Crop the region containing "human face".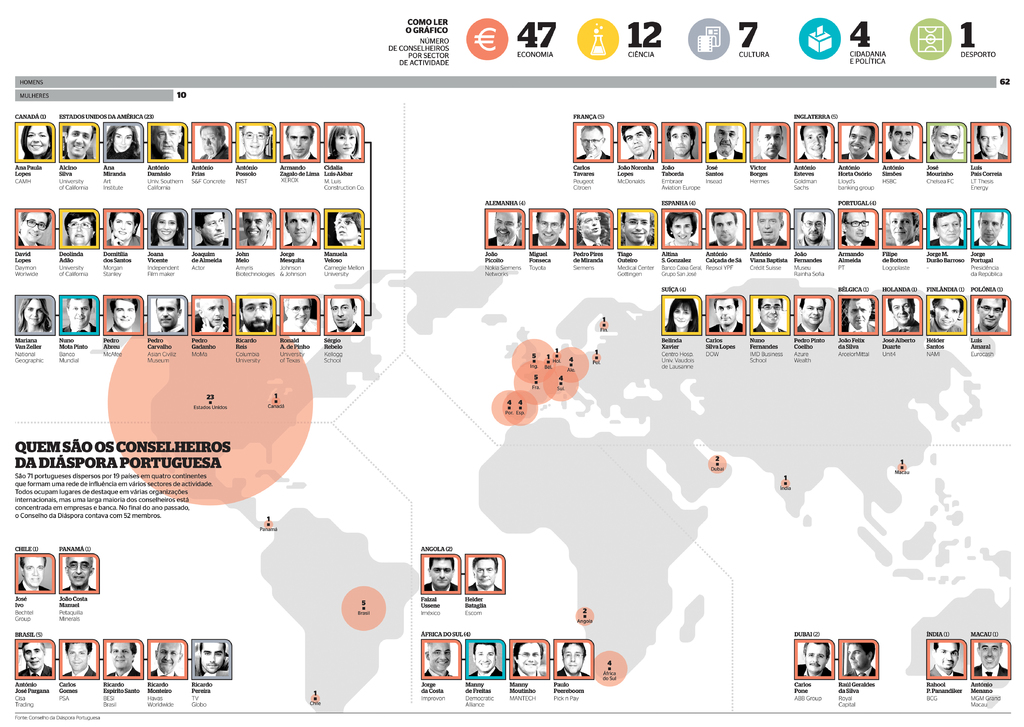
Crop region: left=977, top=126, right=999, bottom=154.
